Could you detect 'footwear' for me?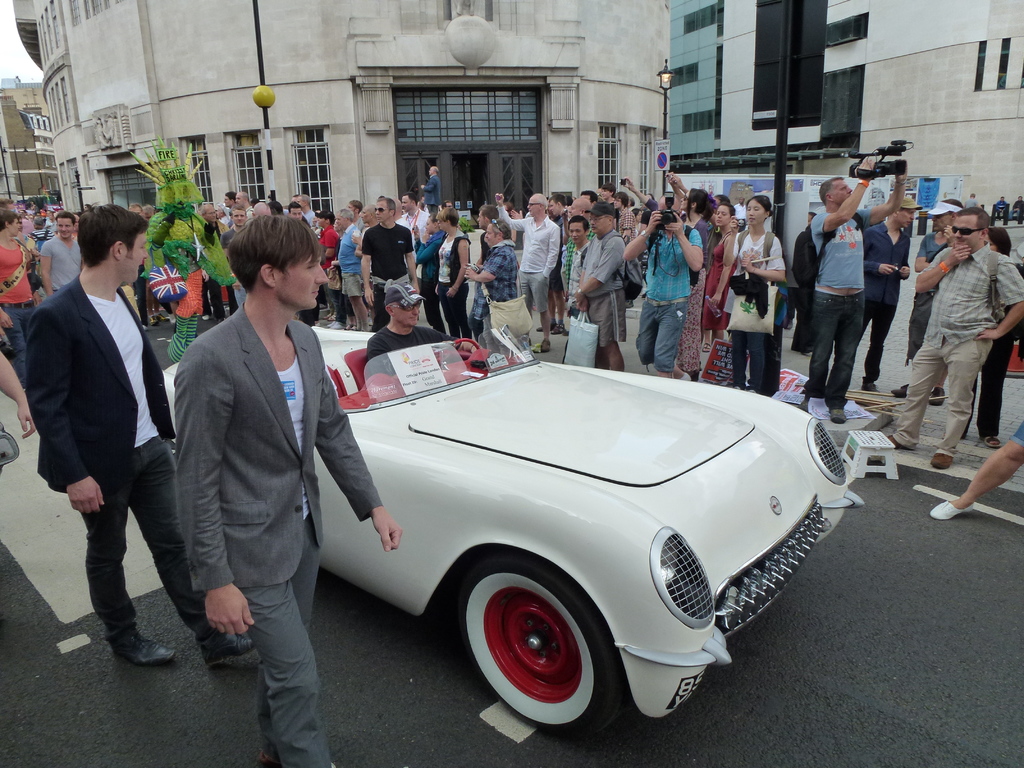
Detection result: (932,442,955,477).
